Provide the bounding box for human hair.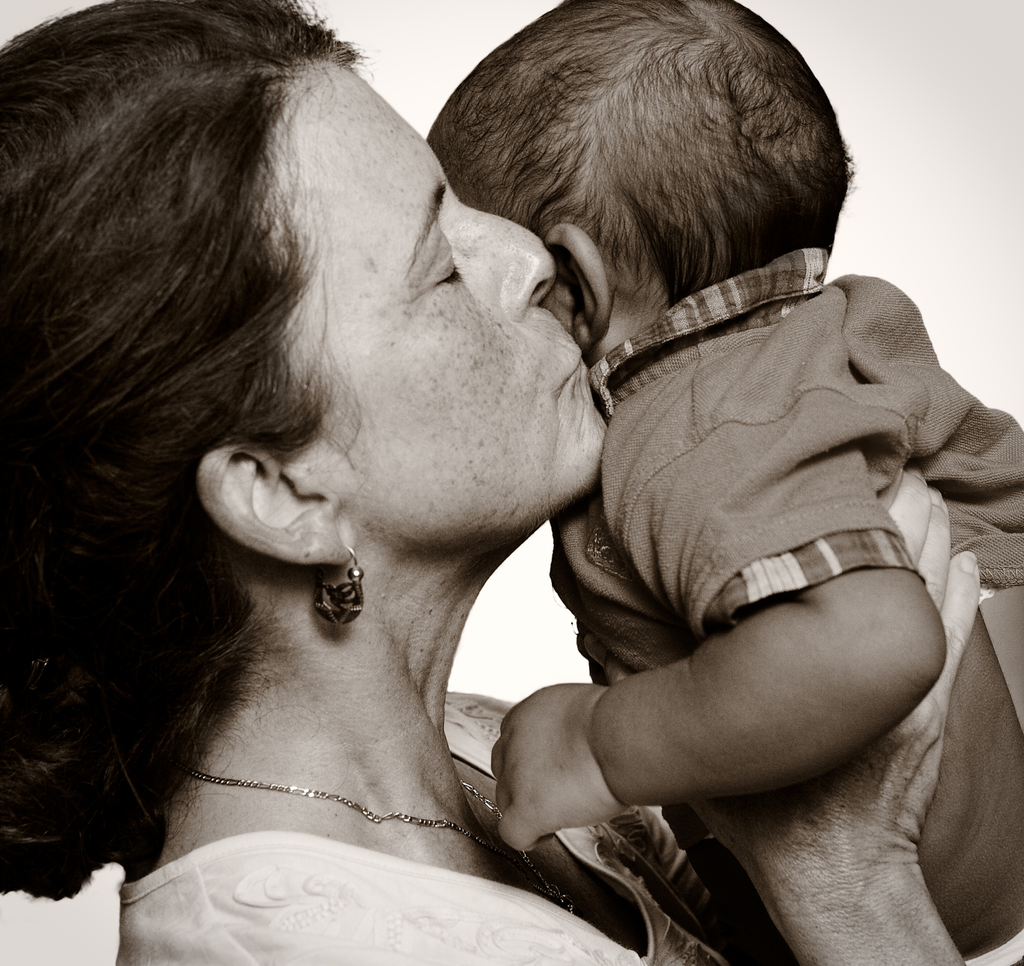
bbox=(450, 1, 825, 338).
